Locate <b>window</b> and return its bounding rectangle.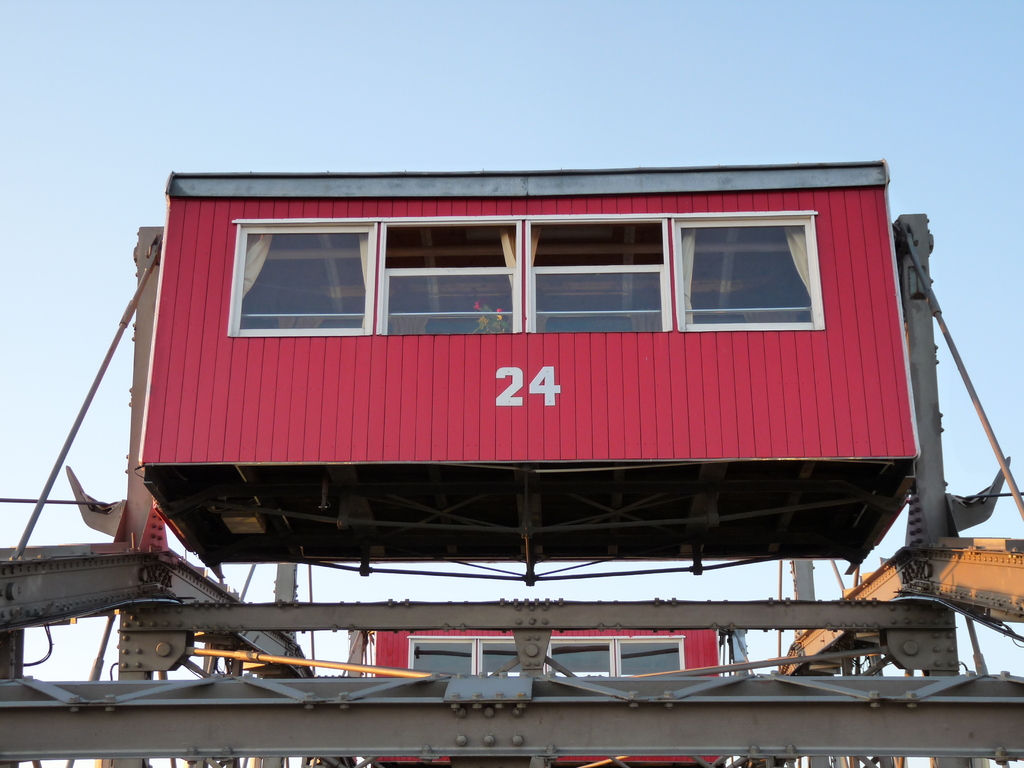
box(523, 218, 663, 331).
